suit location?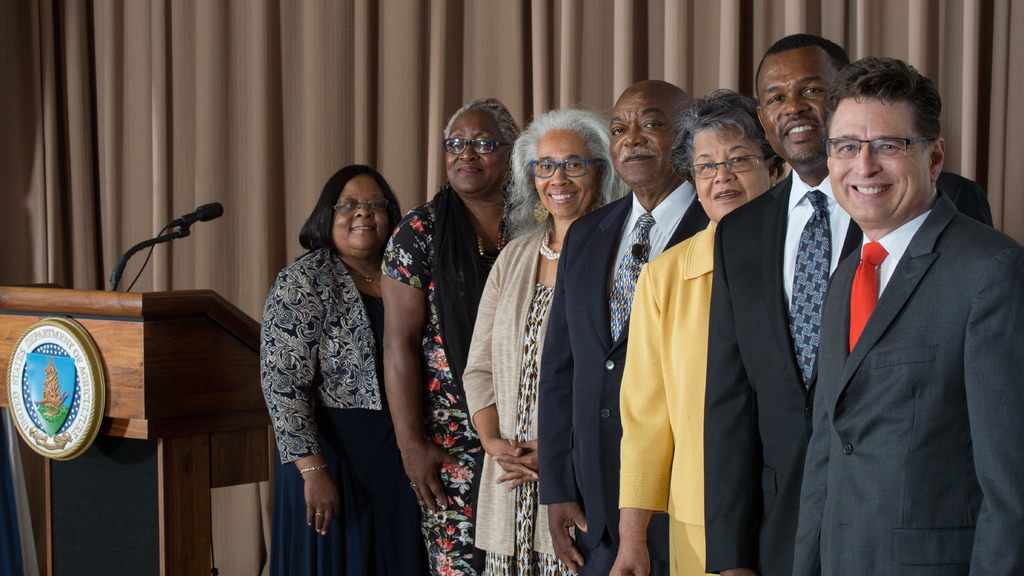
(left=703, top=167, right=993, bottom=575)
